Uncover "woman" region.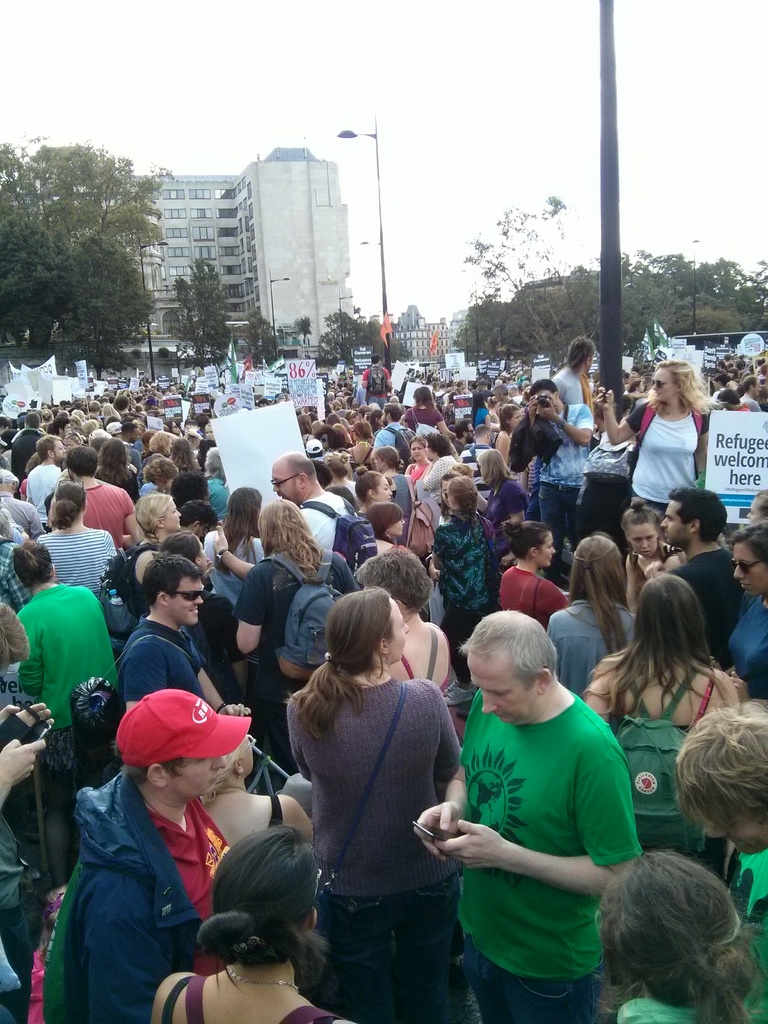
Uncovered: pyautogui.locateOnScreen(262, 568, 475, 1023).
